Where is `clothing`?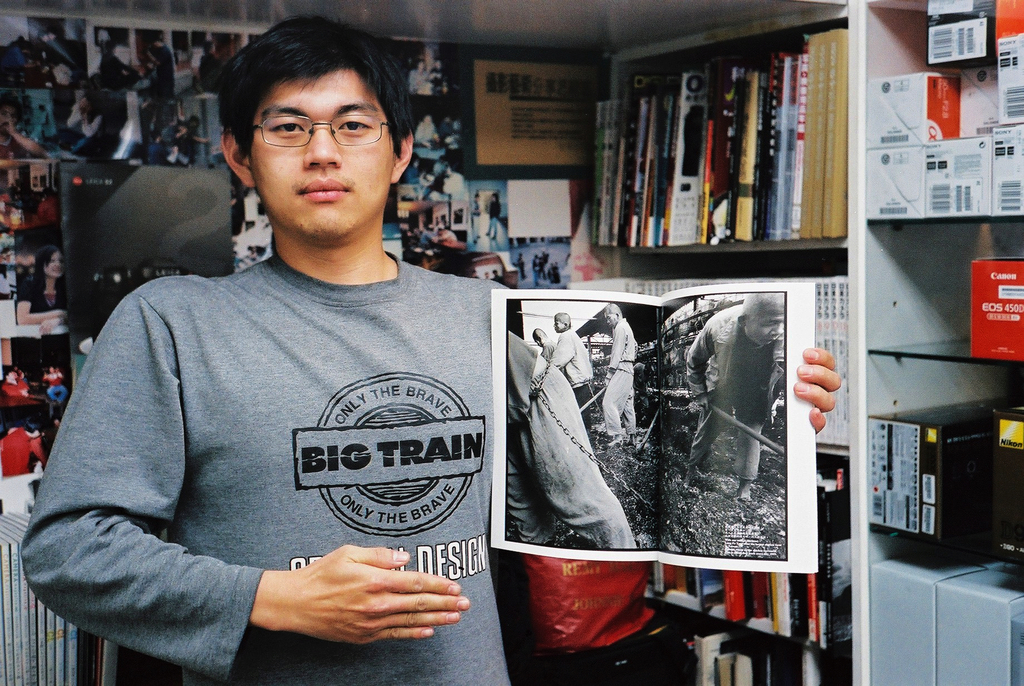
x1=42 y1=380 x2=68 y2=412.
